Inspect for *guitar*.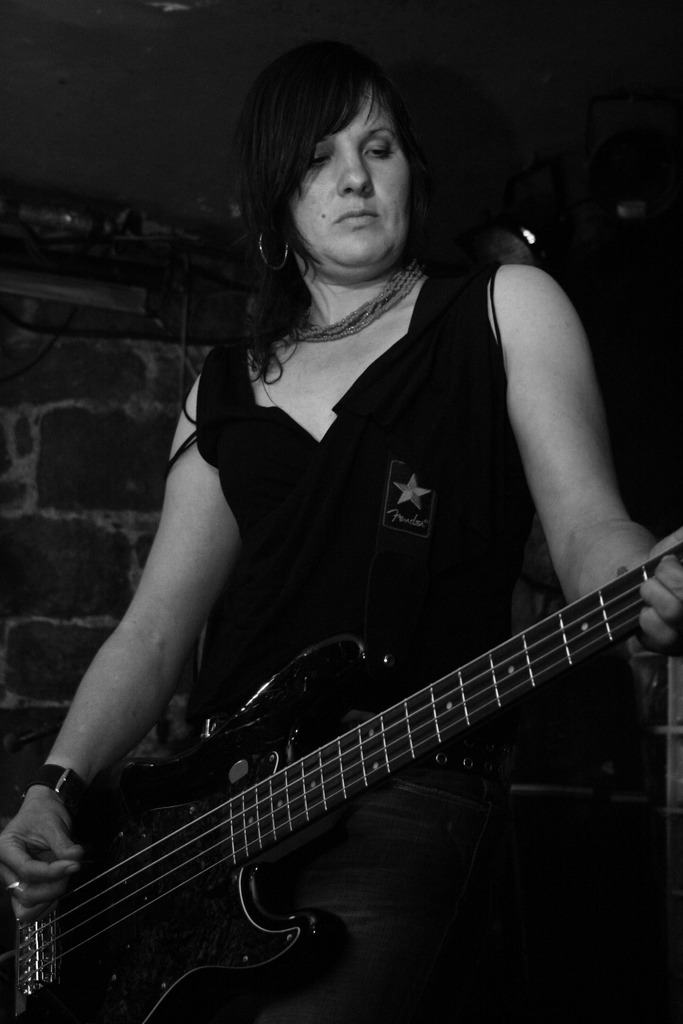
Inspection: bbox=[0, 545, 682, 1023].
